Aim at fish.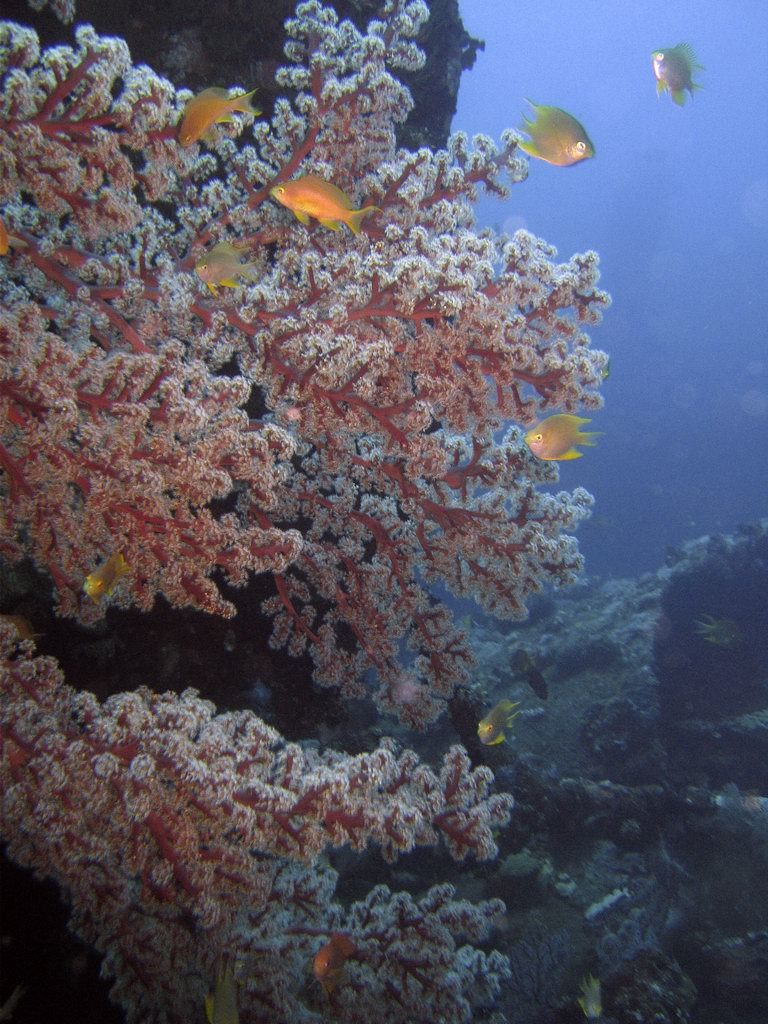
Aimed at box(311, 940, 353, 993).
